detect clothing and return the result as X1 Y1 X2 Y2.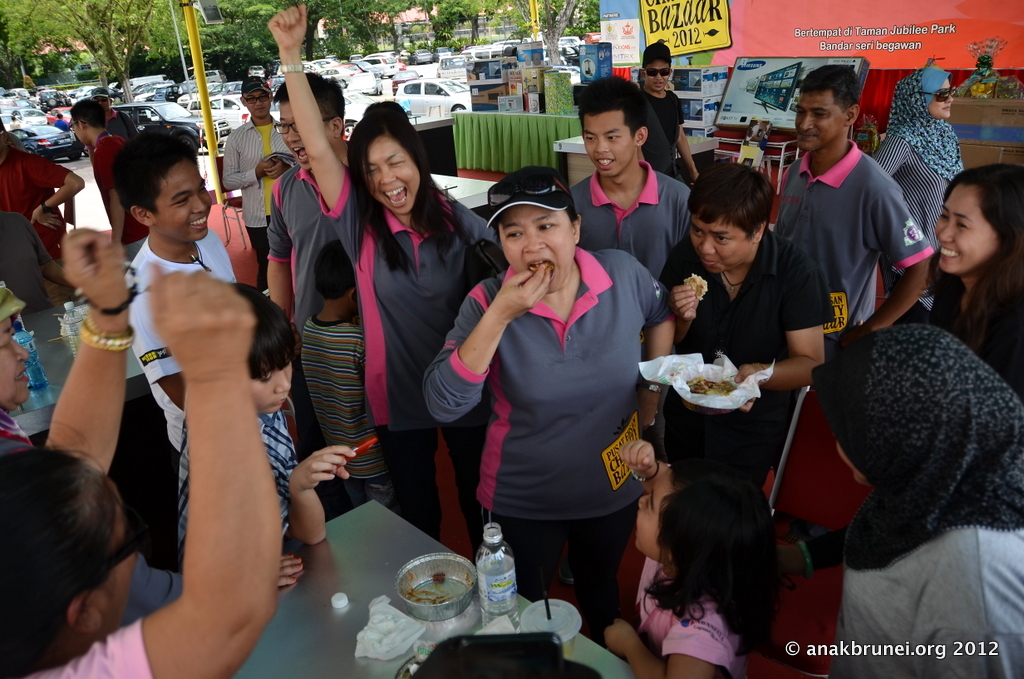
465 213 675 600.
